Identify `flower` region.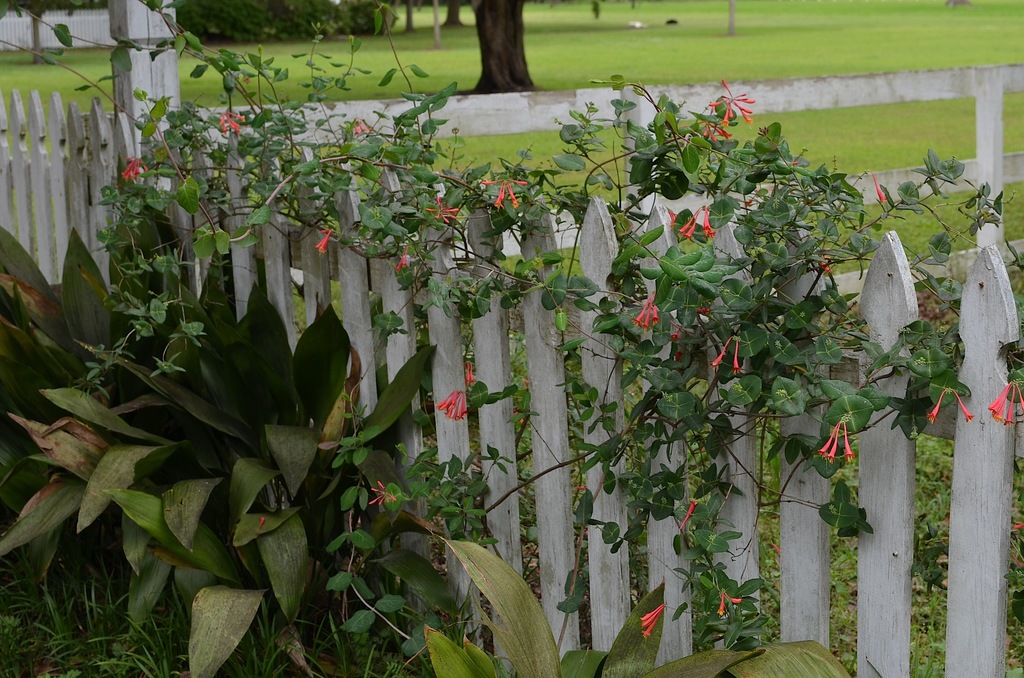
Region: (639,602,662,643).
